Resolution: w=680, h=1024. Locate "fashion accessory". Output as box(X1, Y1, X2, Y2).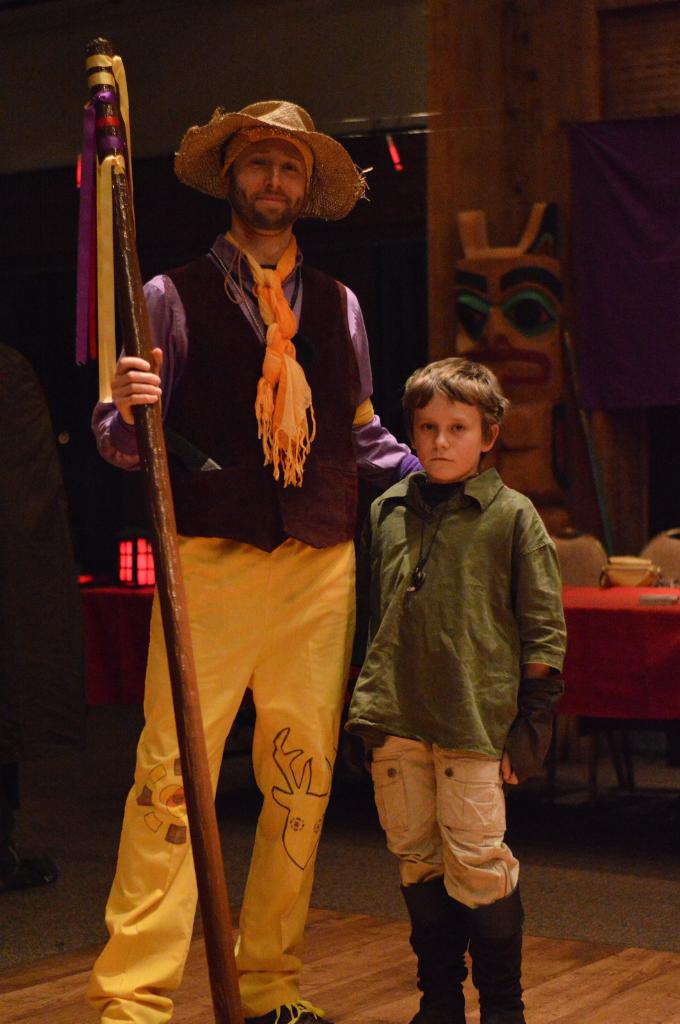
box(399, 872, 466, 1023).
